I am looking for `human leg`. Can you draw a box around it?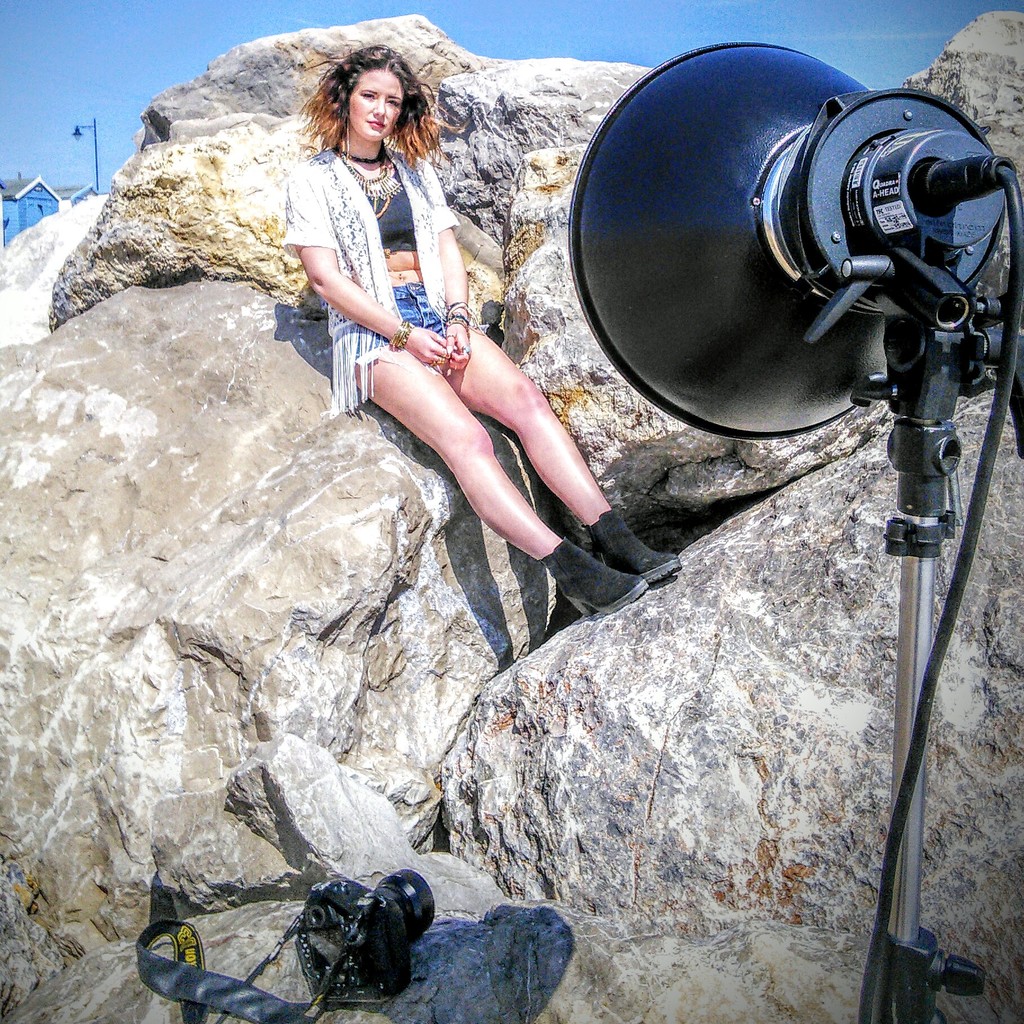
Sure, the bounding box is l=445, t=328, r=689, b=580.
